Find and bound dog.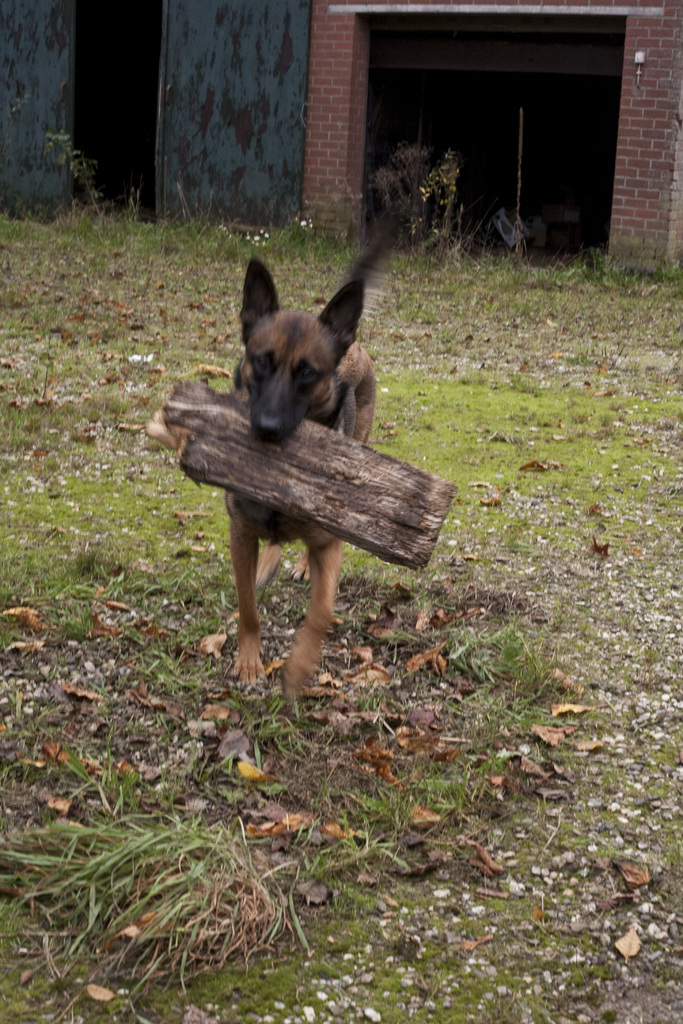
Bound: x1=218 y1=252 x2=379 y2=715.
